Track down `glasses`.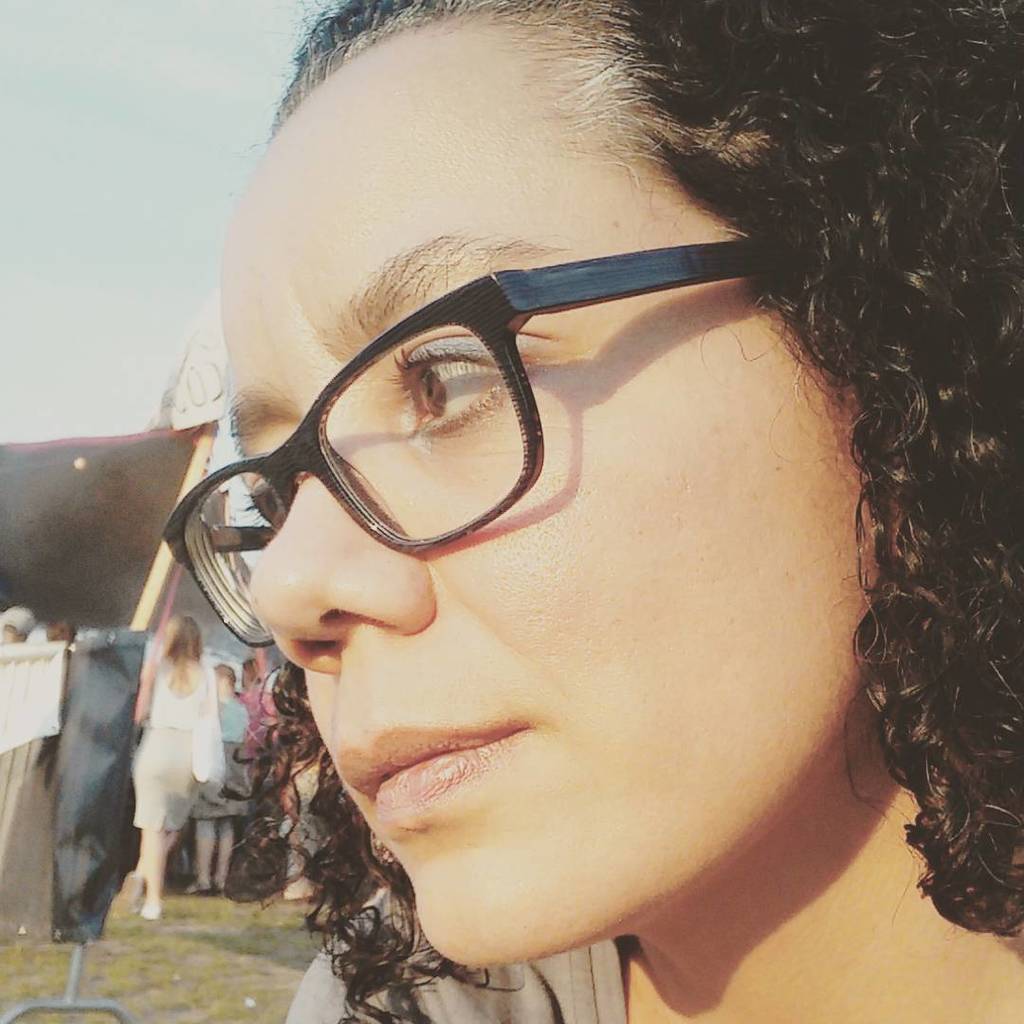
Tracked to l=161, t=231, r=748, b=653.
